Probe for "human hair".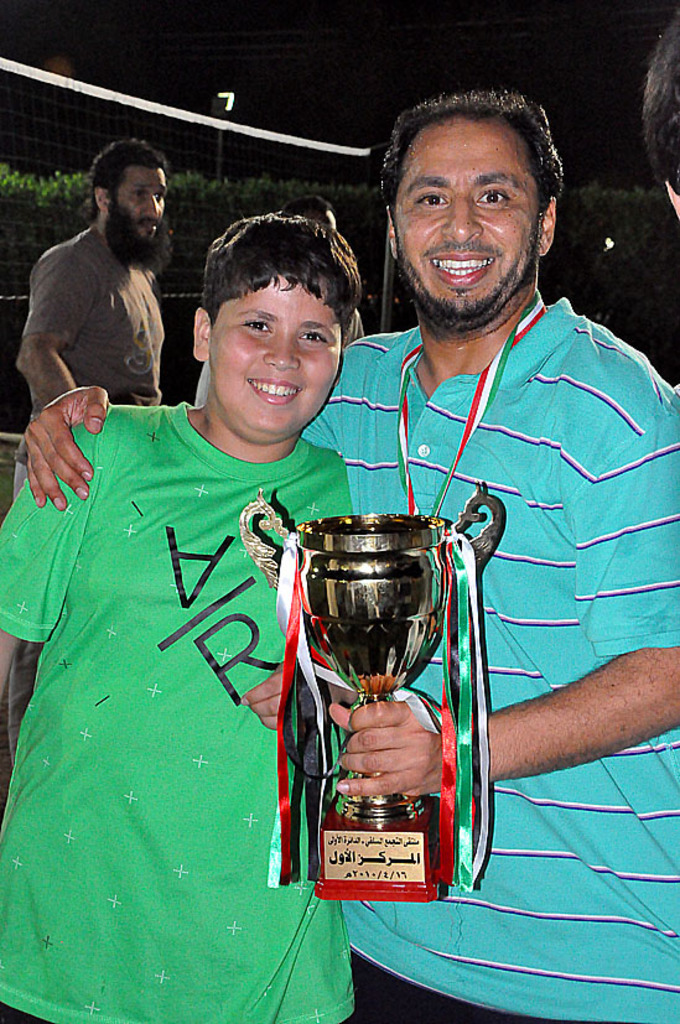
Probe result: bbox=(386, 76, 573, 256).
